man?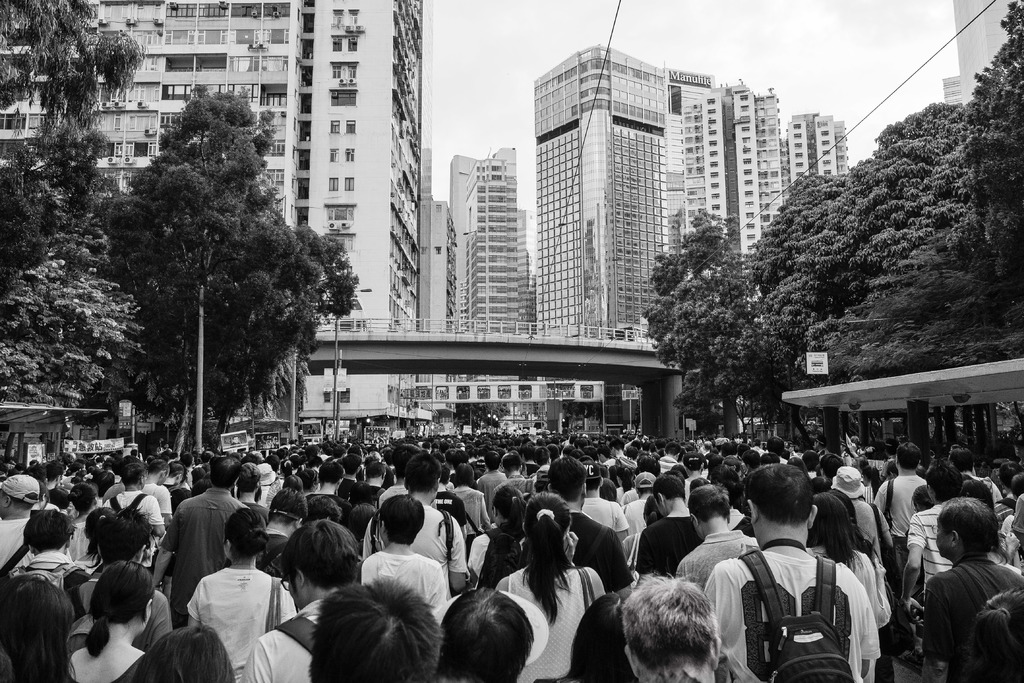
region(879, 438, 900, 480)
